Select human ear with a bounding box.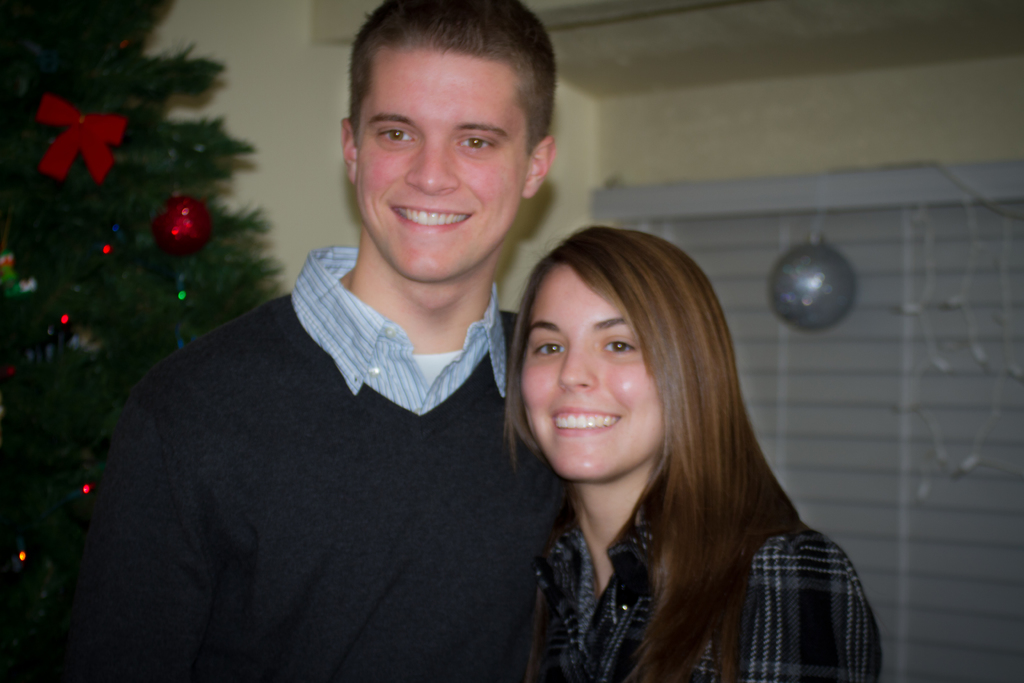
[340, 117, 354, 183].
